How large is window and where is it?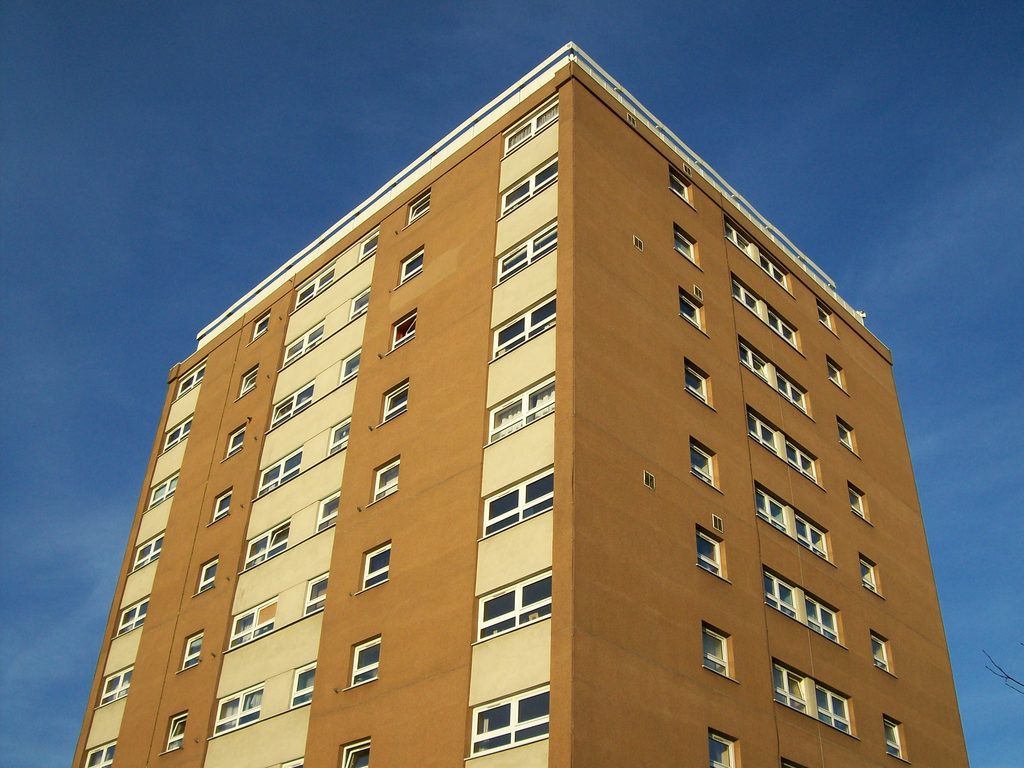
Bounding box: (340,342,366,385).
